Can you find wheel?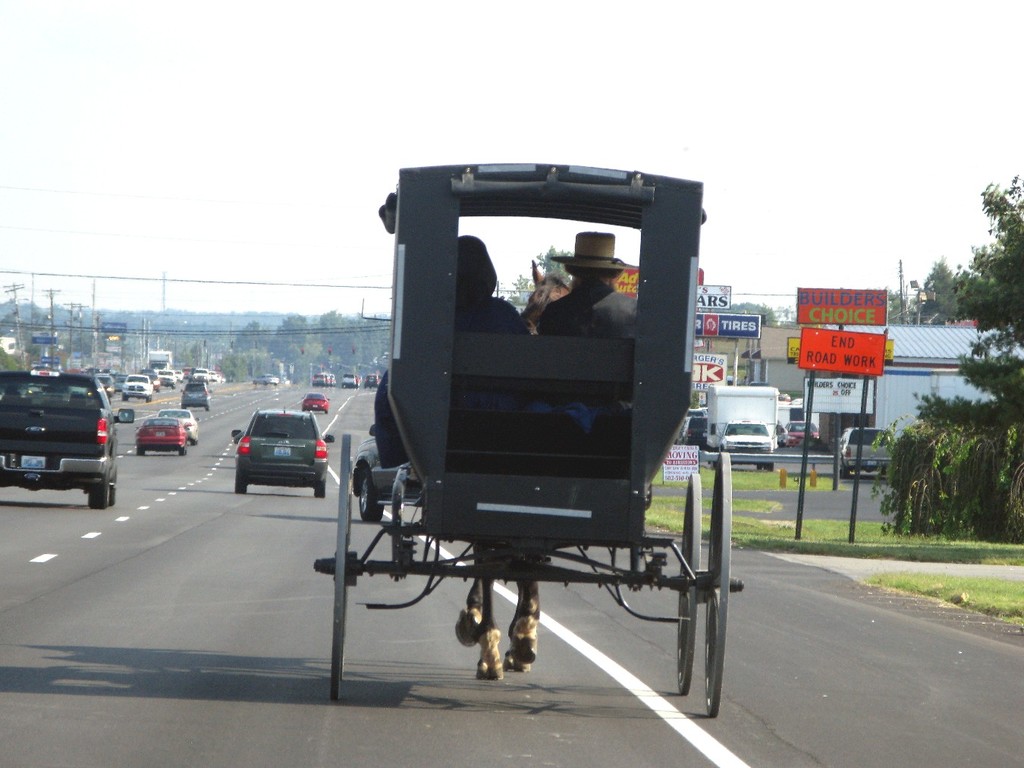
Yes, bounding box: (left=705, top=452, right=732, bottom=719).
